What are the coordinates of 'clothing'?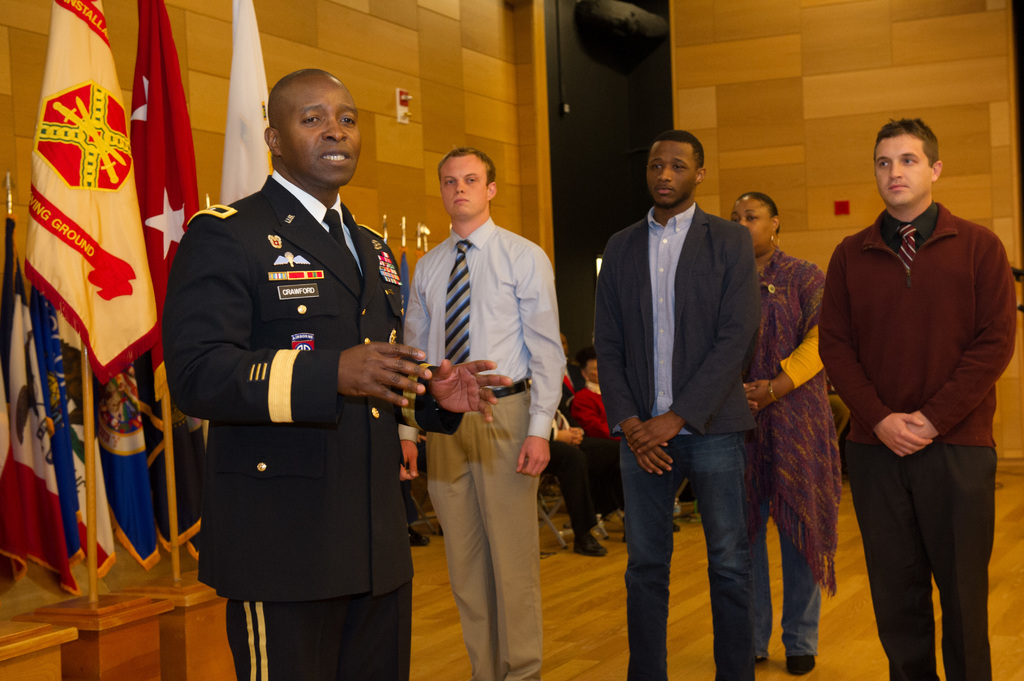
pyautogui.locateOnScreen(573, 387, 618, 443).
